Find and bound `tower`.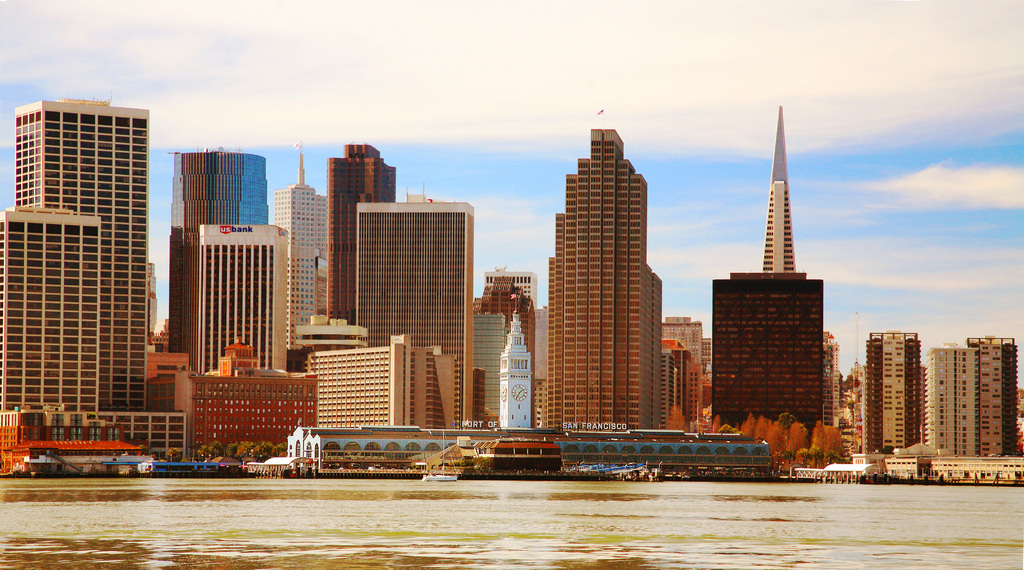
Bound: {"x1": 318, "y1": 145, "x2": 401, "y2": 331}.
